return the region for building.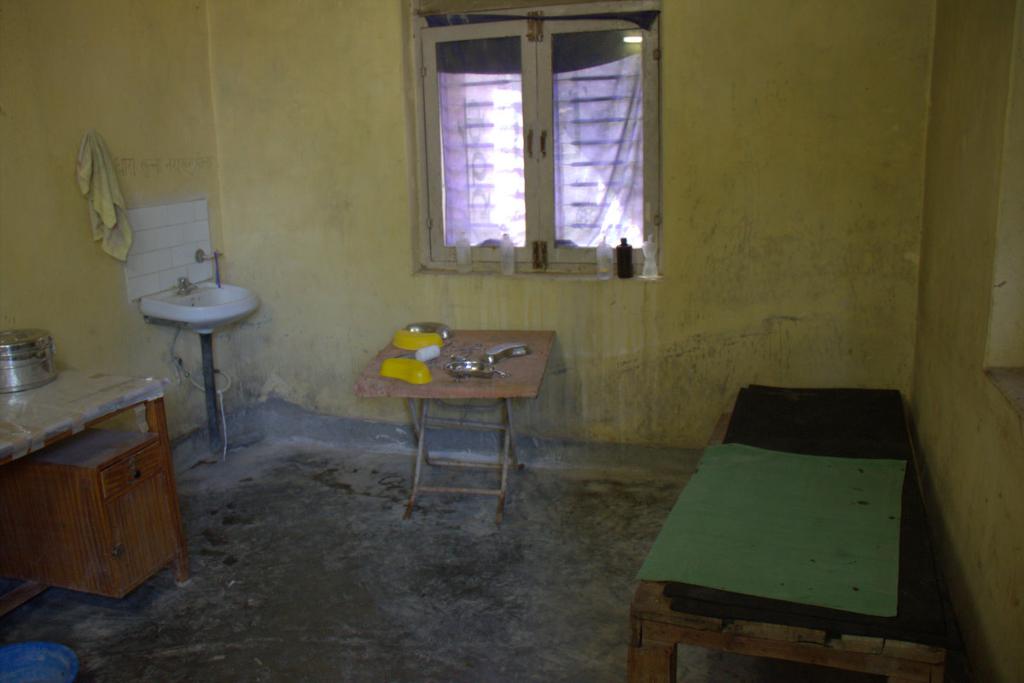
0,0,1023,682.
